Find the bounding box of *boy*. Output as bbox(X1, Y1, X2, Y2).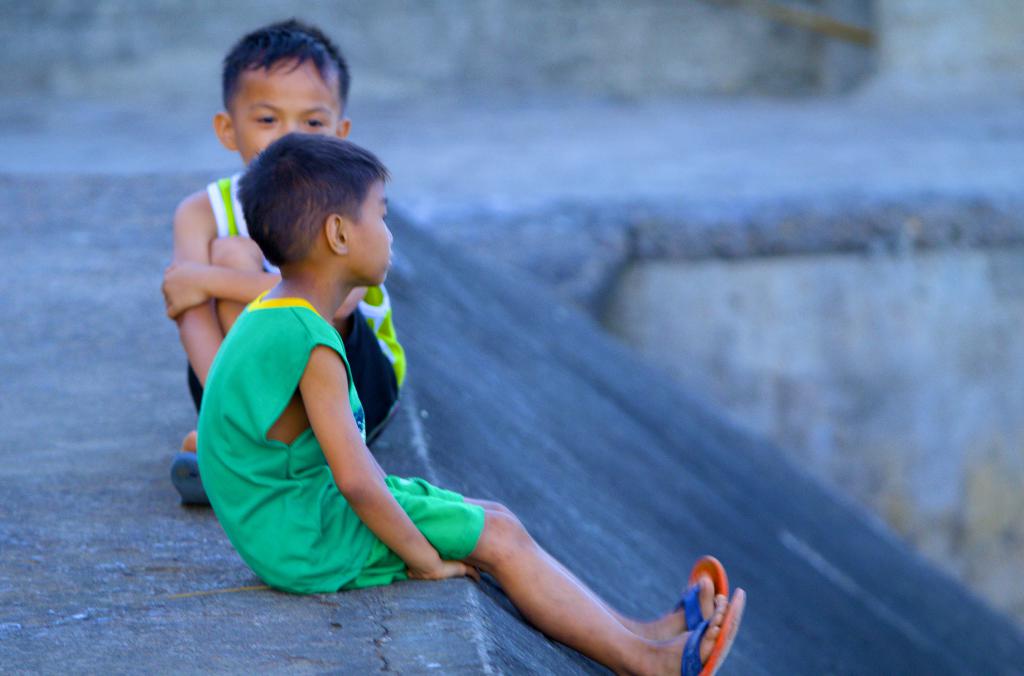
bbox(159, 16, 404, 501).
